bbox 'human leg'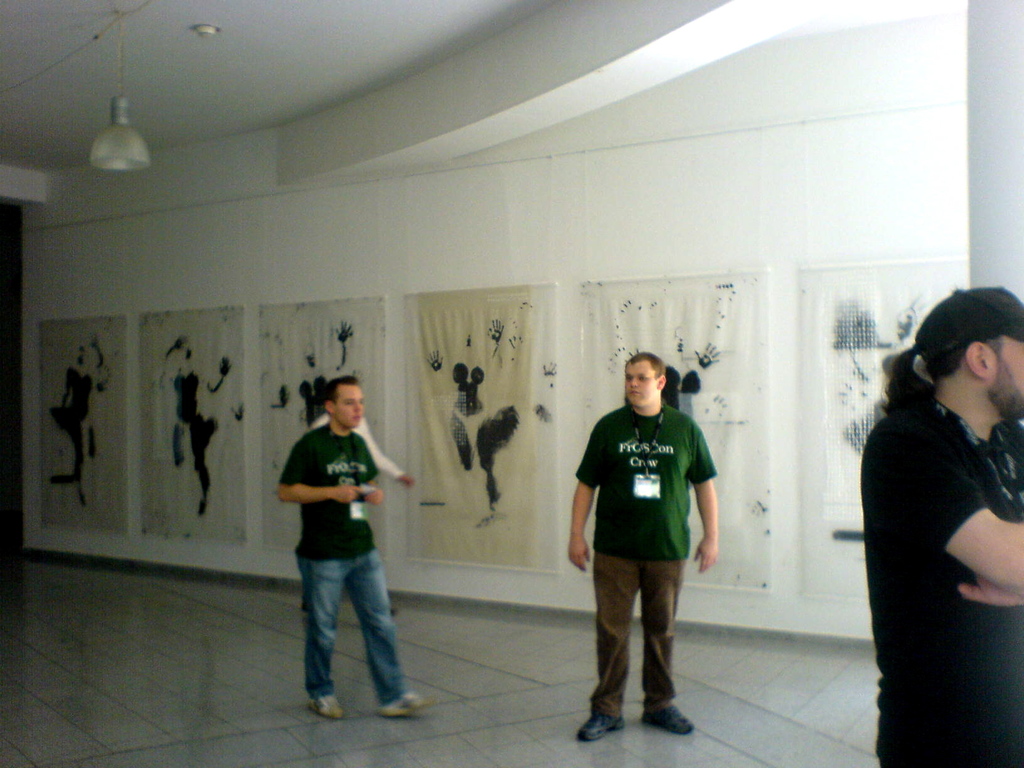
Rect(575, 537, 640, 743)
